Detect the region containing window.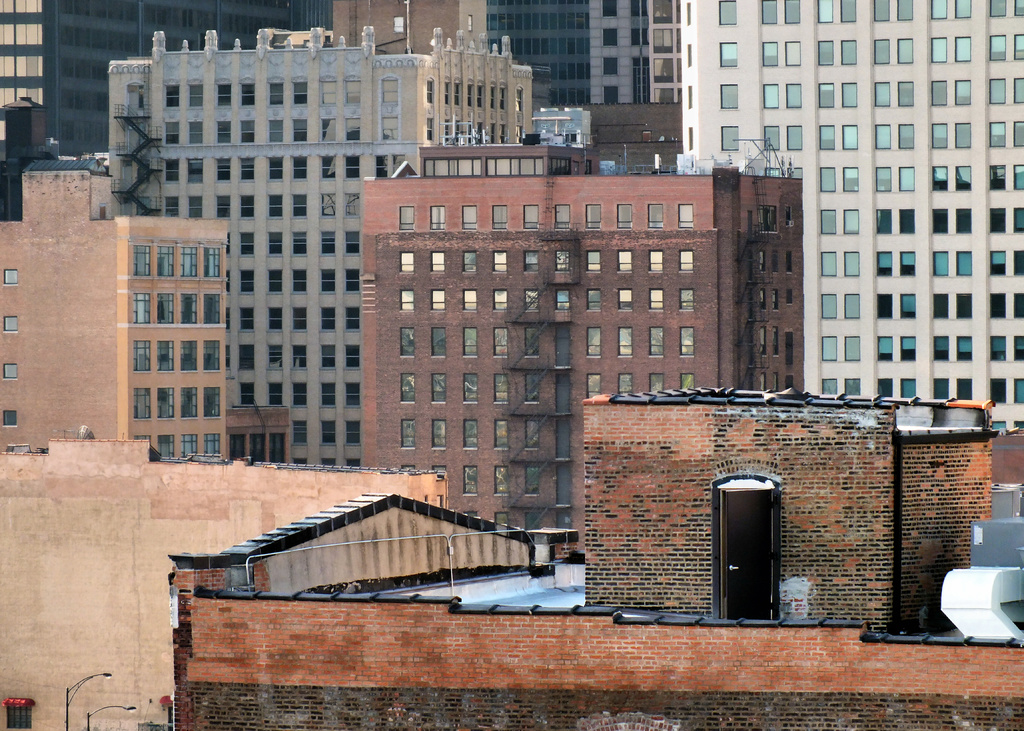
493,287,508,312.
